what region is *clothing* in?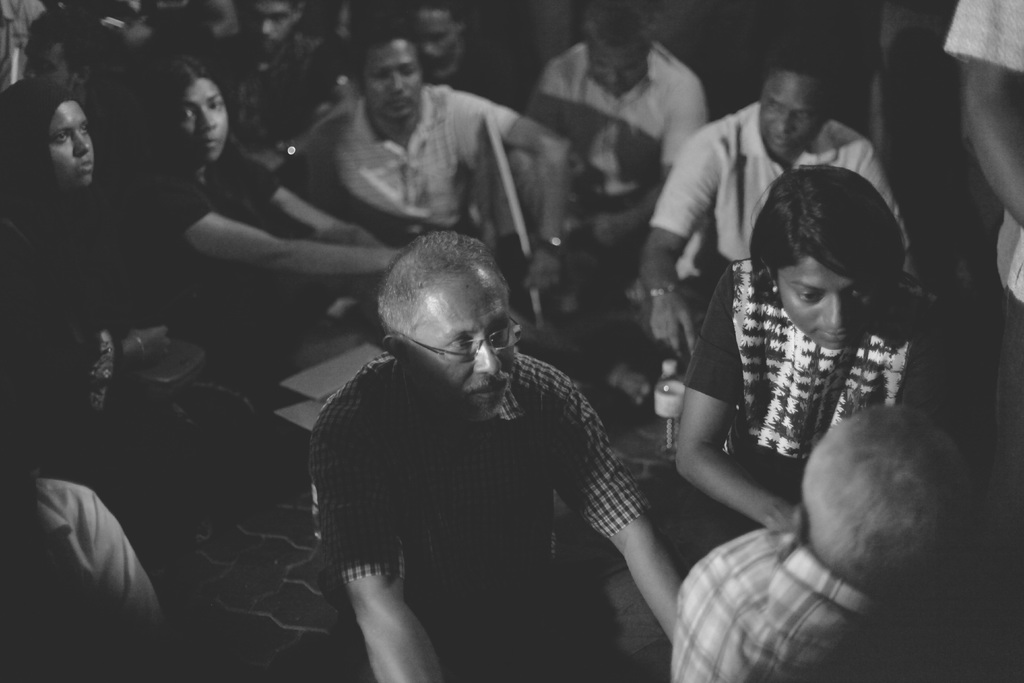
[left=0, top=75, right=264, bottom=520].
